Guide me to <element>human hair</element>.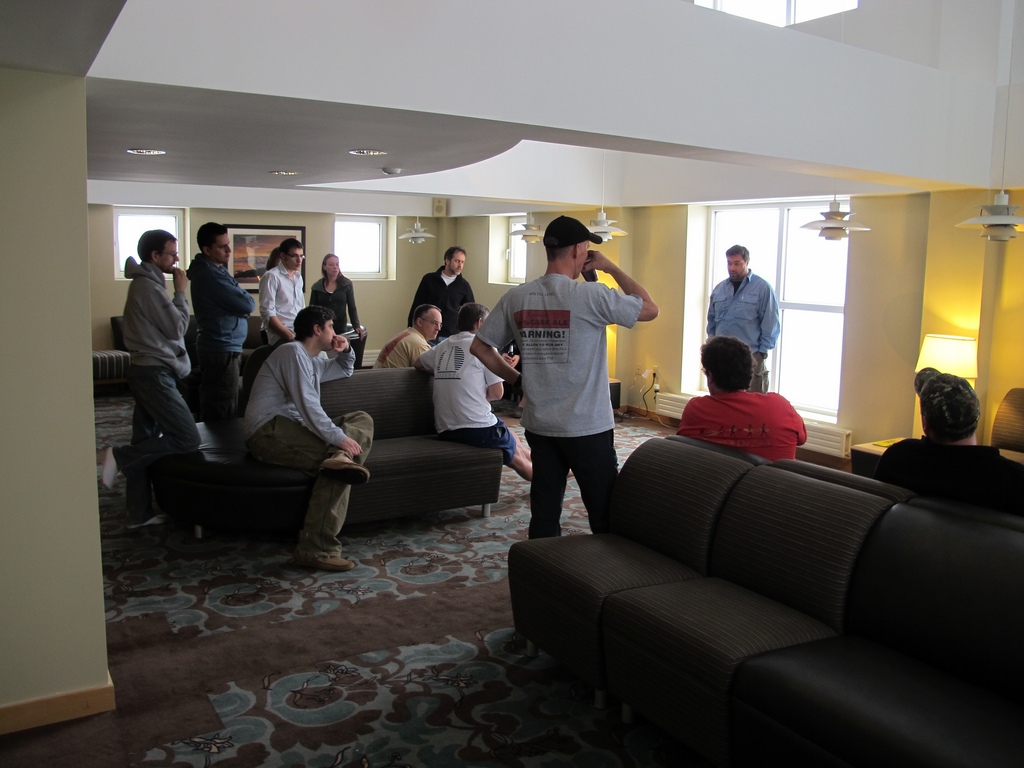
Guidance: x1=268, y1=247, x2=280, y2=268.
